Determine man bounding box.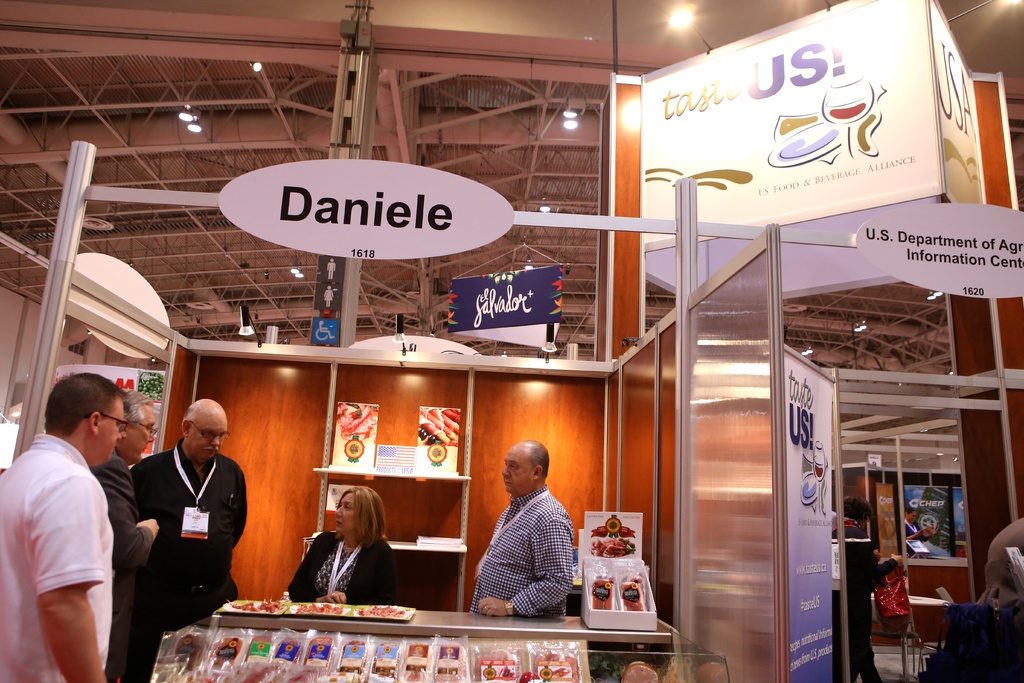
Determined: bbox(458, 440, 580, 617).
